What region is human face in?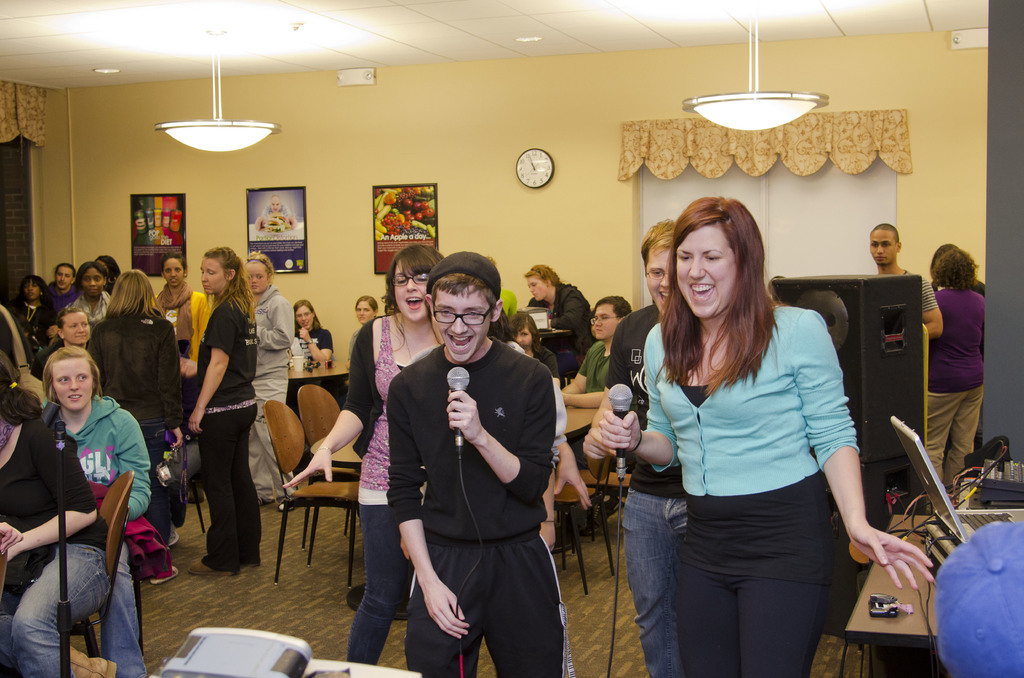
[676,225,739,321].
